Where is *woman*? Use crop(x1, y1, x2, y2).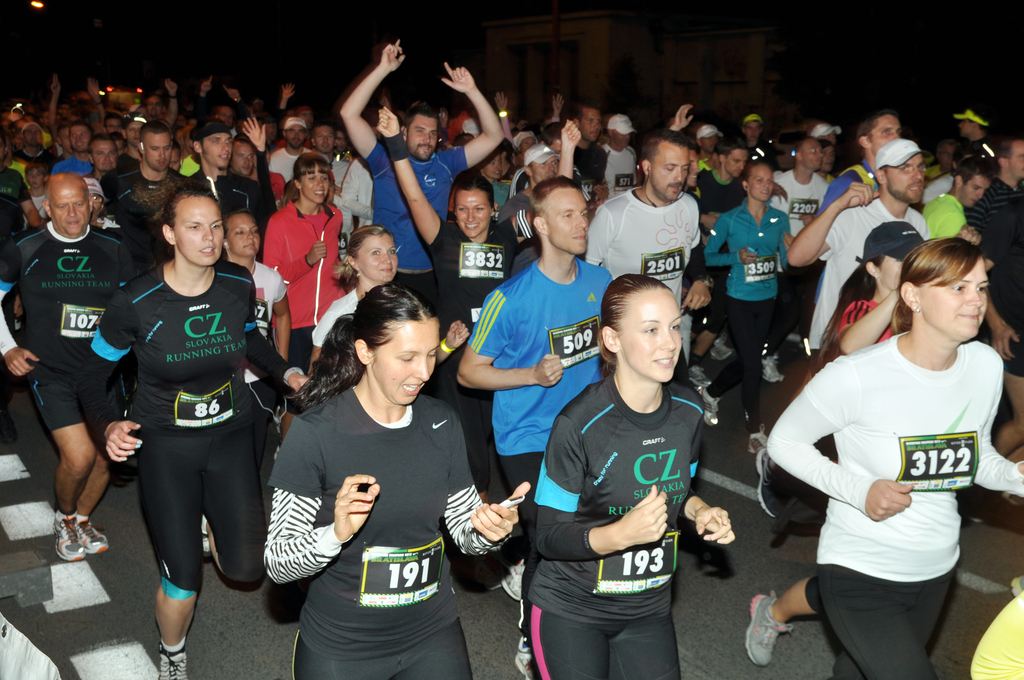
crop(259, 150, 341, 369).
